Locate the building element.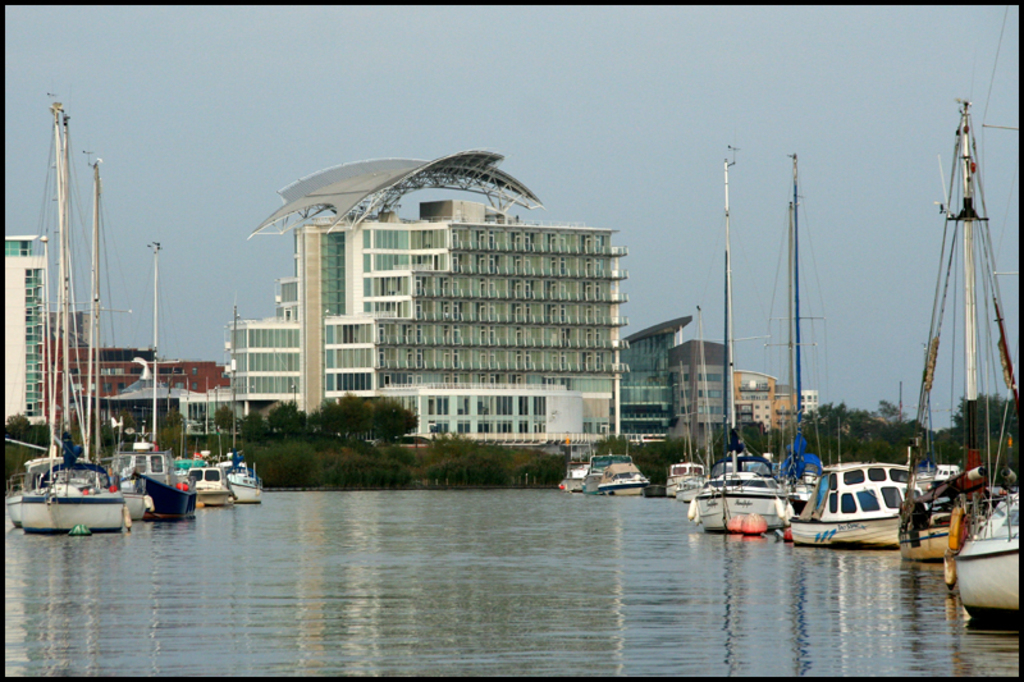
Element bbox: [x1=4, y1=232, x2=47, y2=425].
